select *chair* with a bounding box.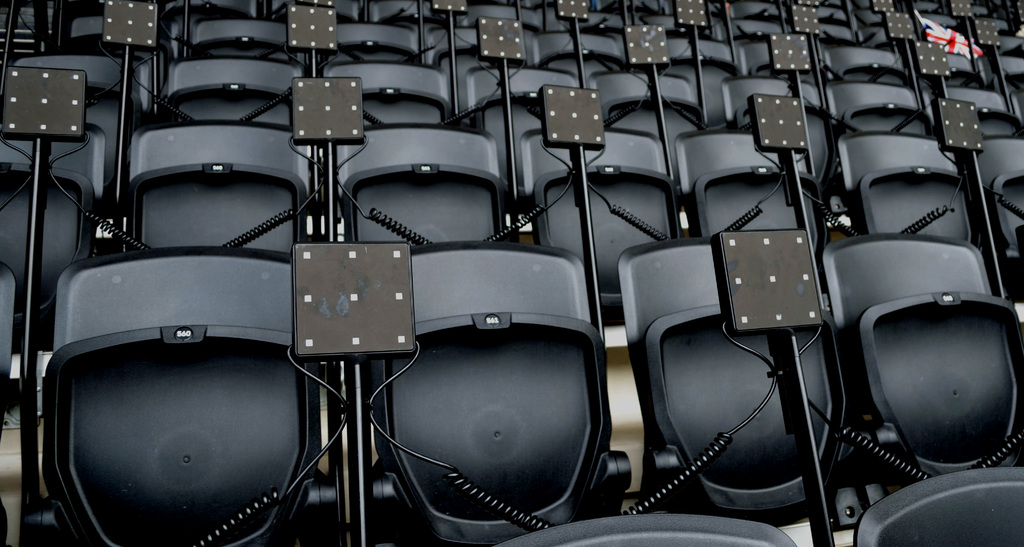
bbox=(727, 71, 820, 132).
